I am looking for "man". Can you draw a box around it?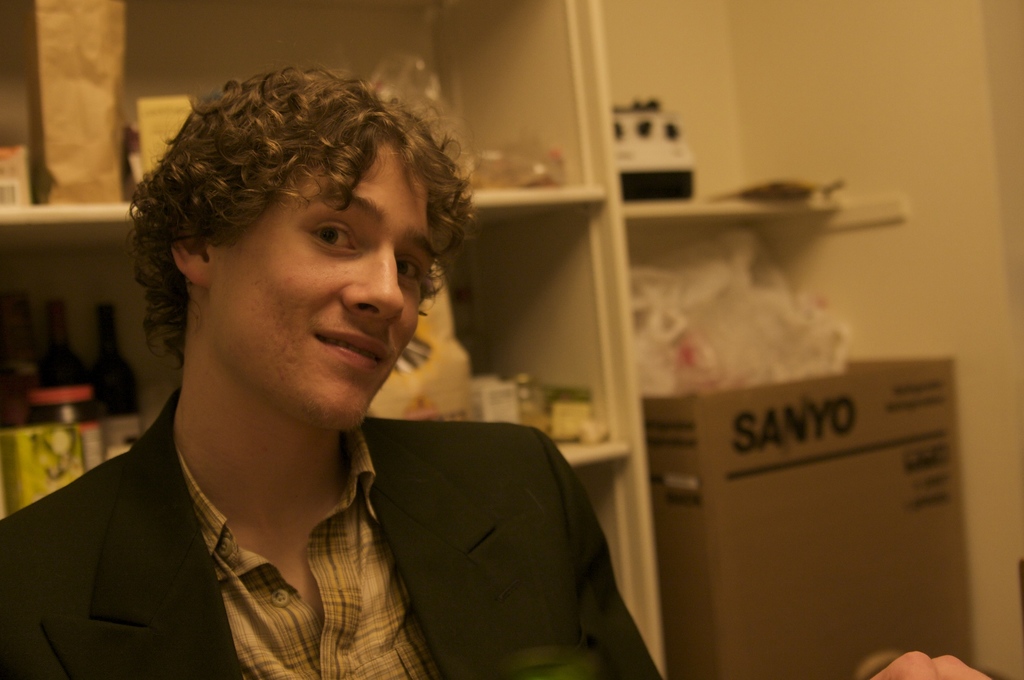
Sure, the bounding box is (0,59,666,679).
